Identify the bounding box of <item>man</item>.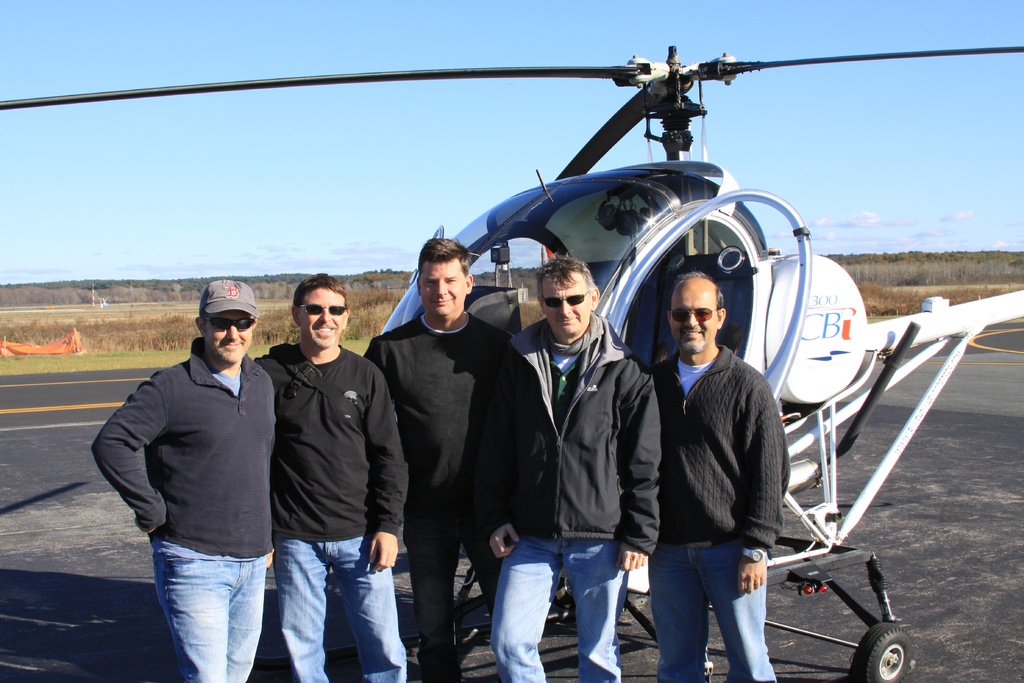
box=[363, 236, 512, 682].
